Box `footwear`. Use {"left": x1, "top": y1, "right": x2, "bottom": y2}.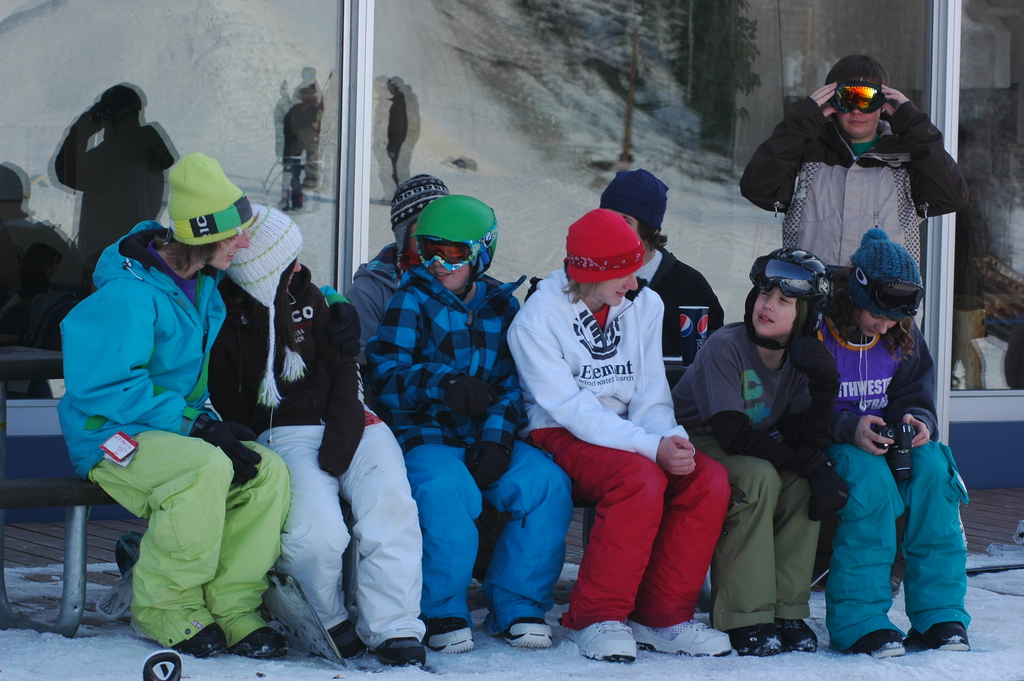
{"left": 321, "top": 614, "right": 355, "bottom": 662}.
